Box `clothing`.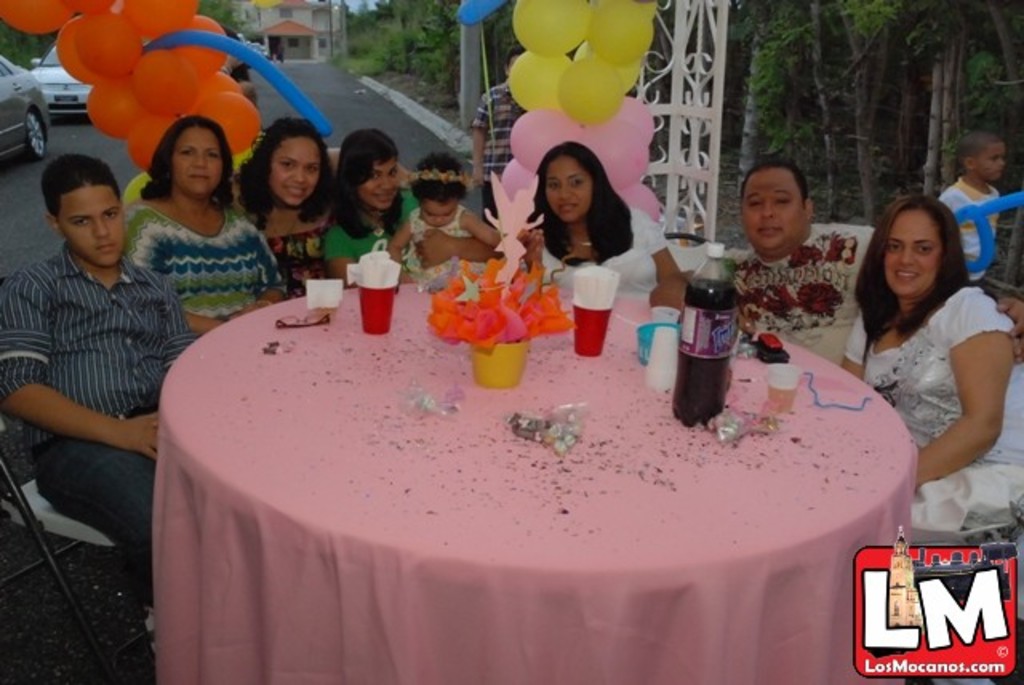
[0, 243, 200, 615].
